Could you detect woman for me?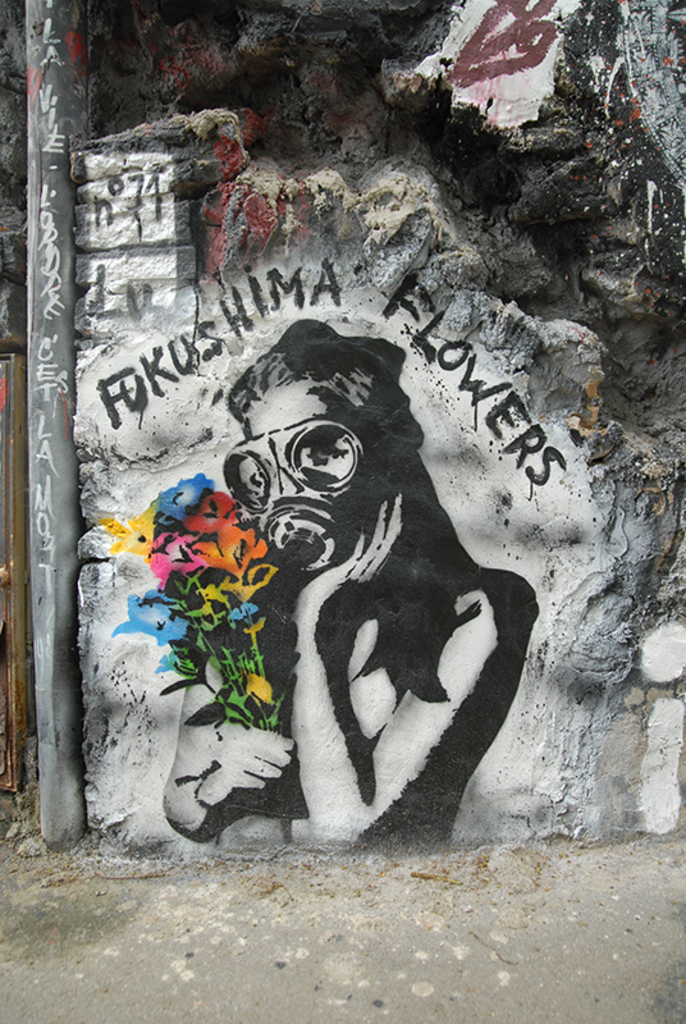
Detection result: box(209, 287, 508, 855).
